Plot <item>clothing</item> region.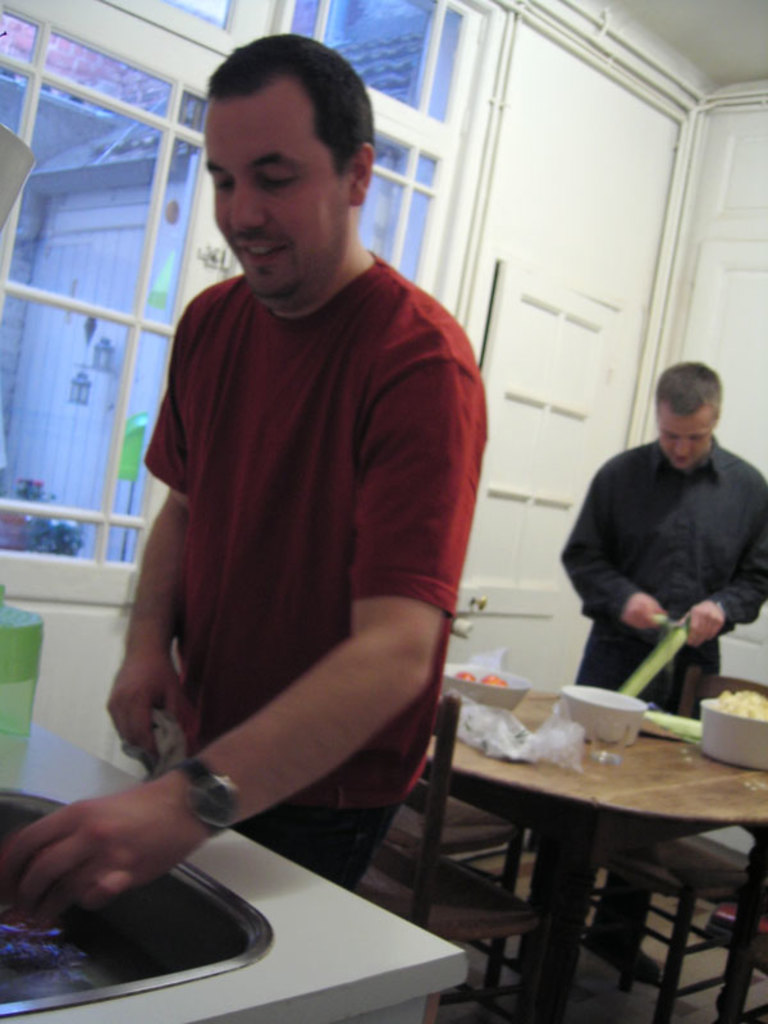
Plotted at 127 177 466 883.
